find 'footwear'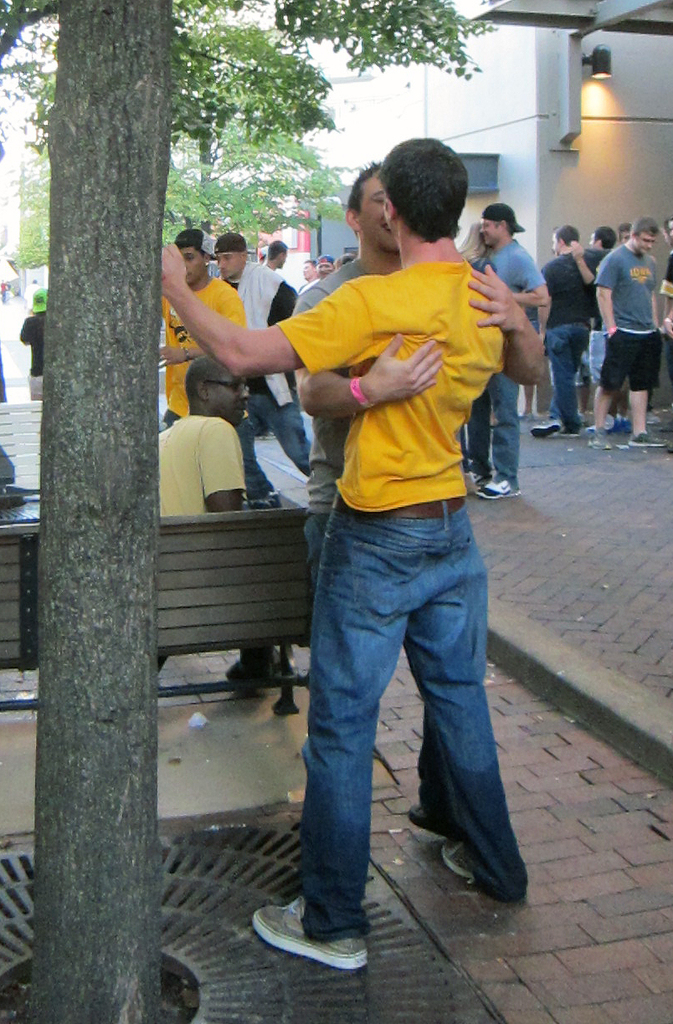
box(444, 843, 474, 886)
